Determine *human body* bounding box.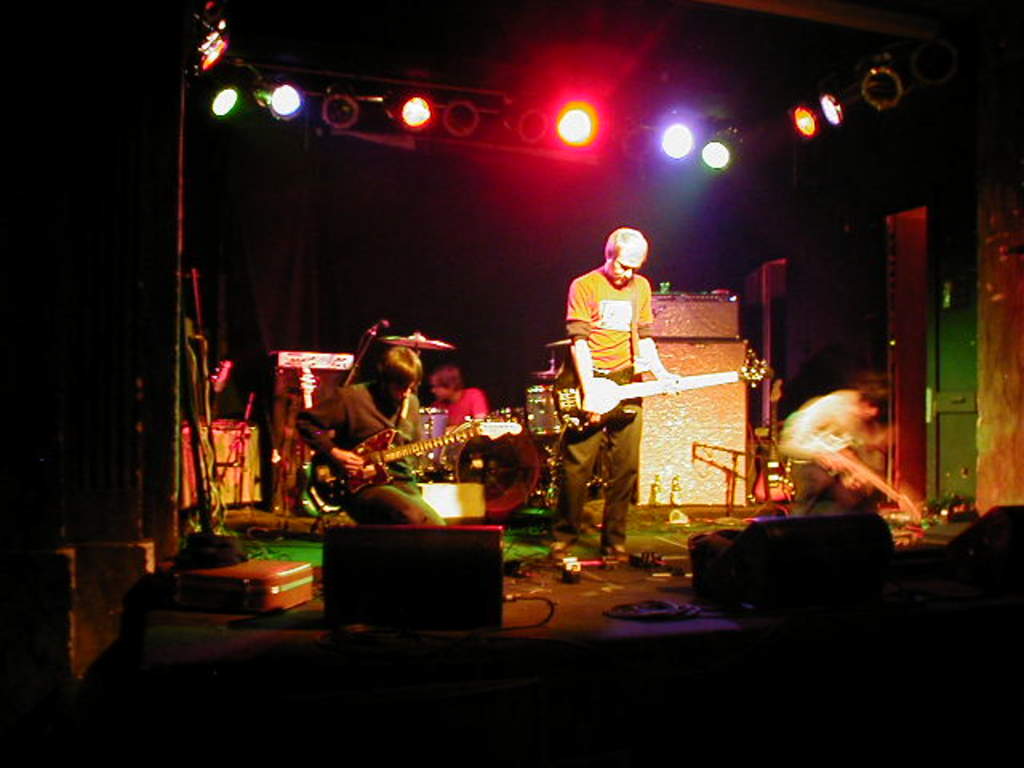
Determined: [x1=778, y1=368, x2=902, y2=520].
